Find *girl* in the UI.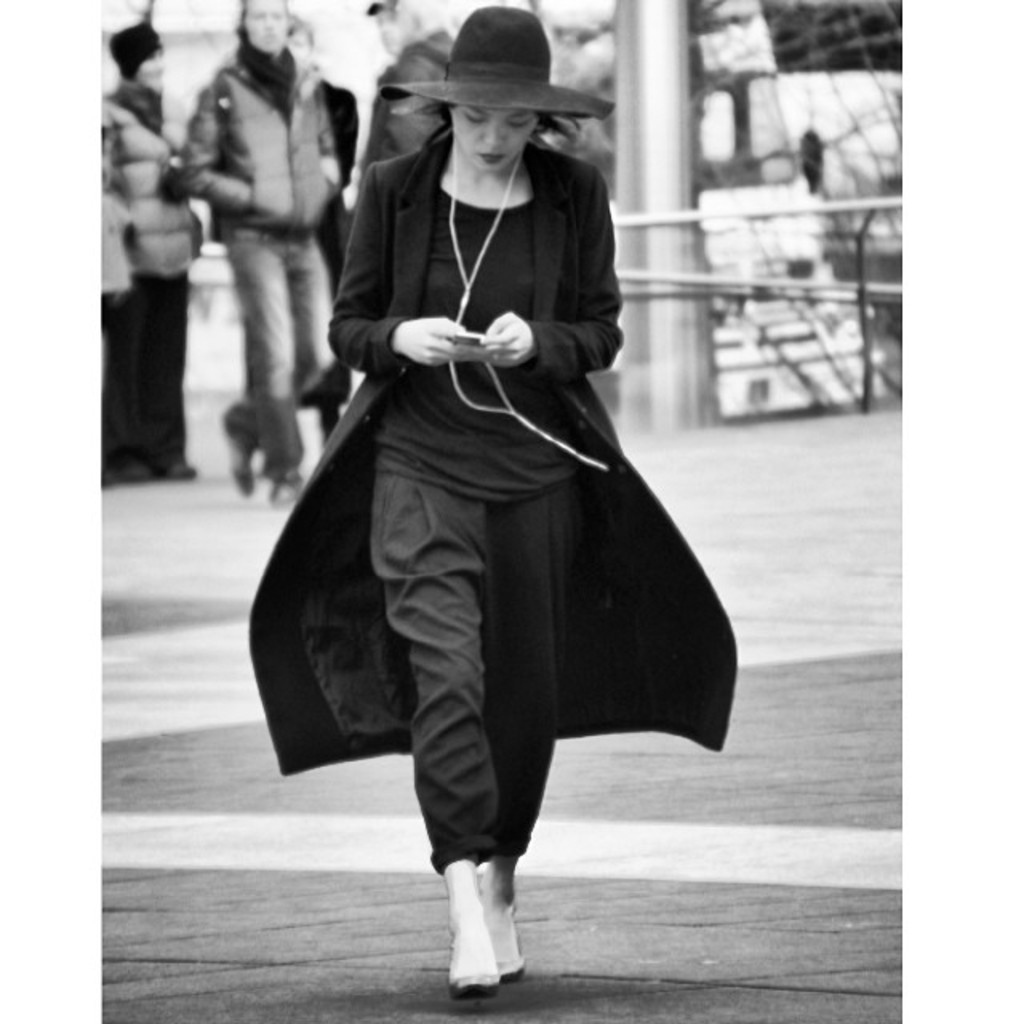
UI element at left=243, top=8, right=731, bottom=998.
